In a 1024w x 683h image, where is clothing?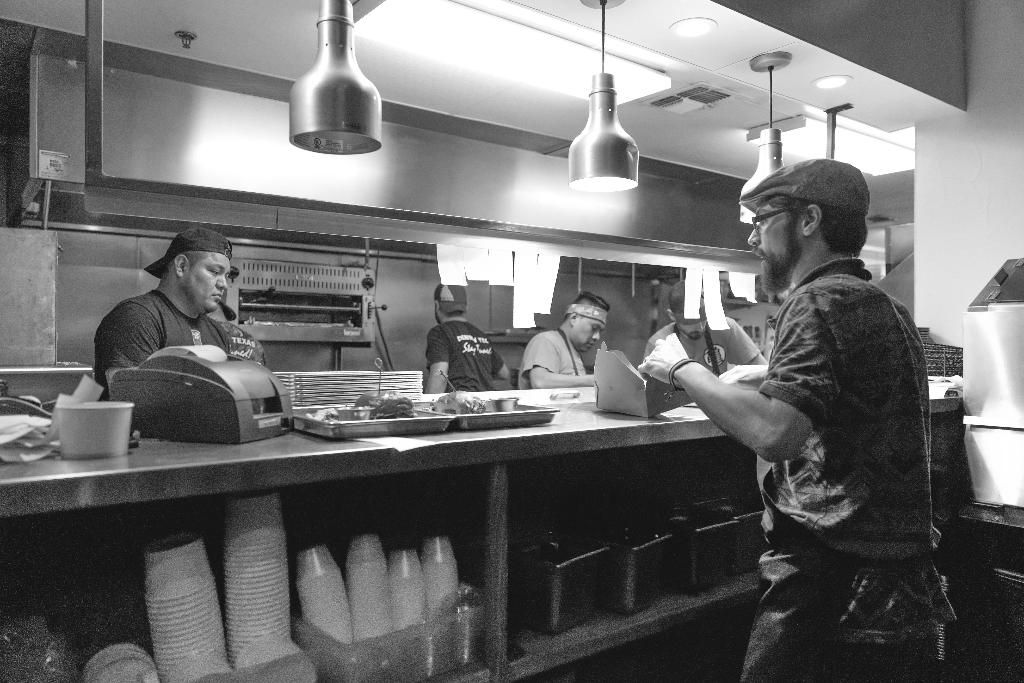
92/278/269/404.
